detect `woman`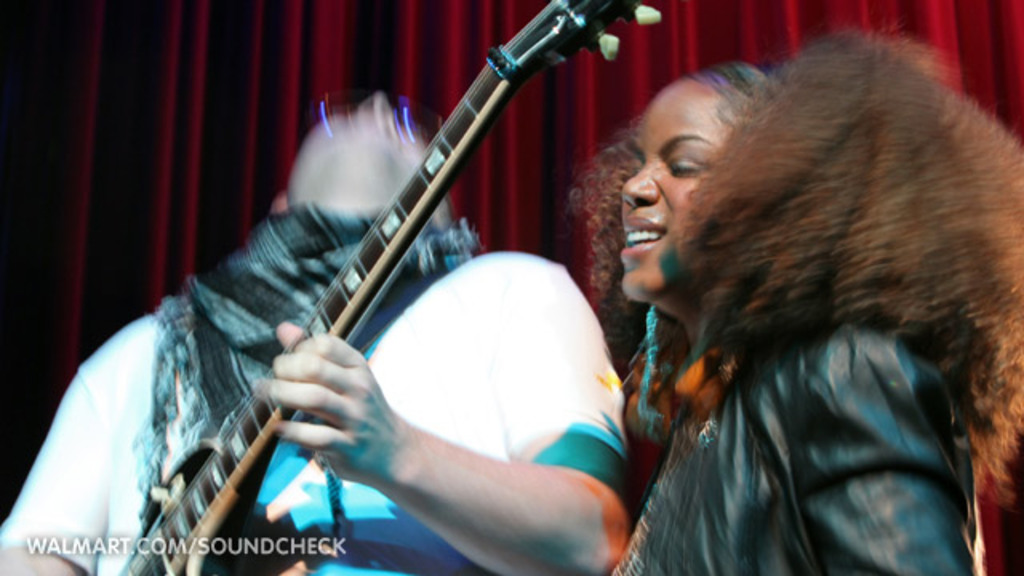
box(587, 0, 1023, 575)
